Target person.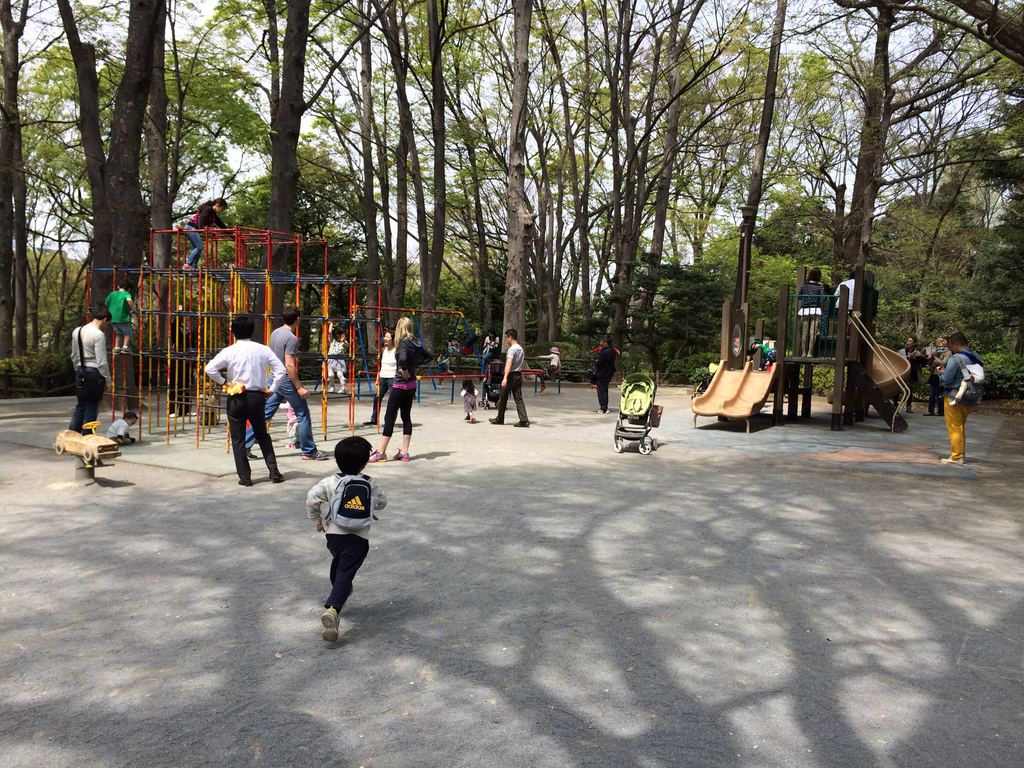
Target region: box(358, 330, 397, 427).
